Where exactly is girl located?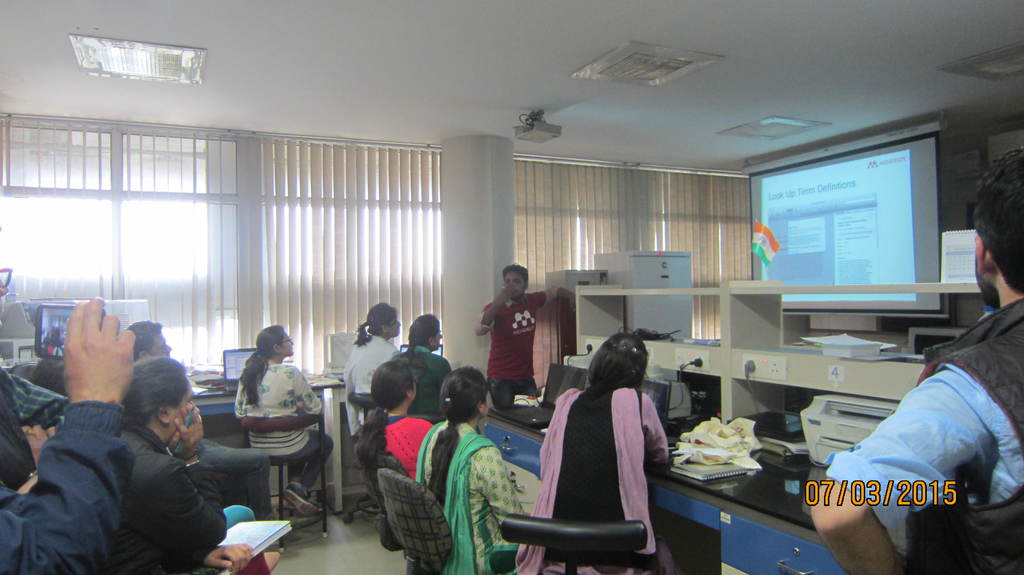
Its bounding box is pyautogui.locateOnScreen(340, 295, 404, 427).
